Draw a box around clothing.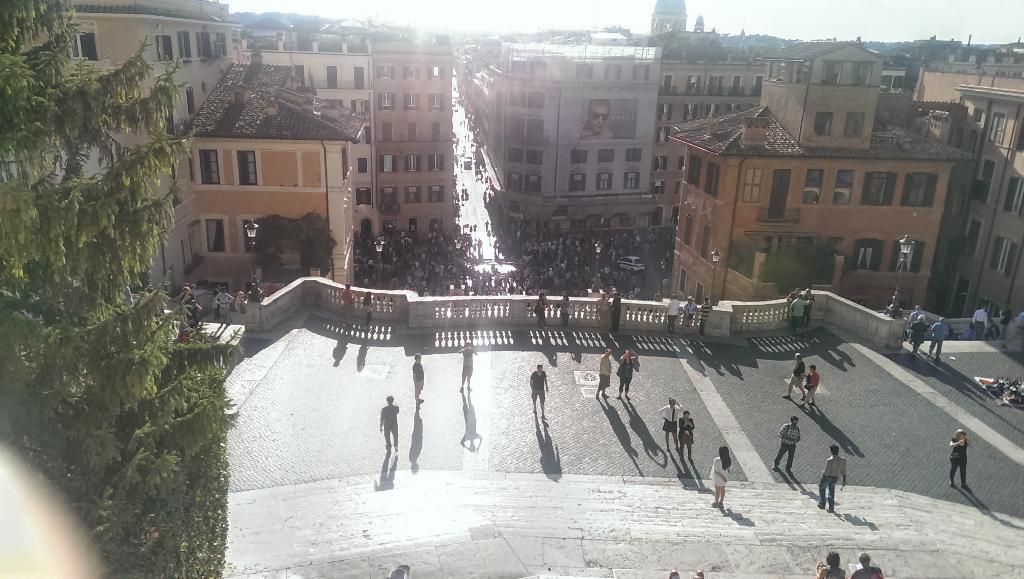
pyautogui.locateOnScreen(819, 459, 851, 506).
